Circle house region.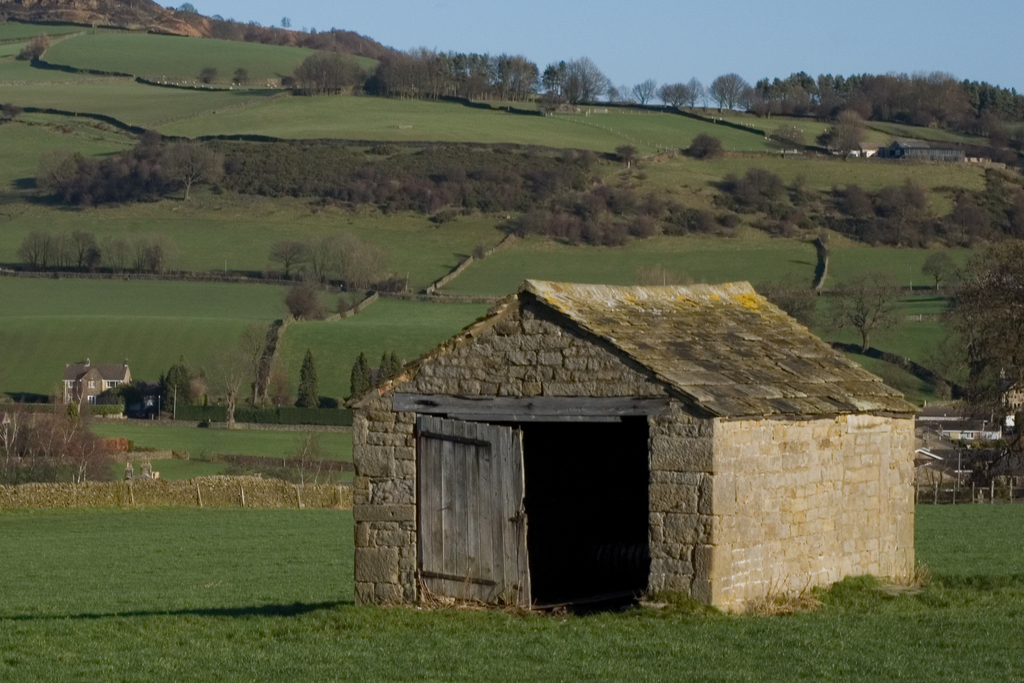
Region: BBox(1004, 388, 1023, 413).
